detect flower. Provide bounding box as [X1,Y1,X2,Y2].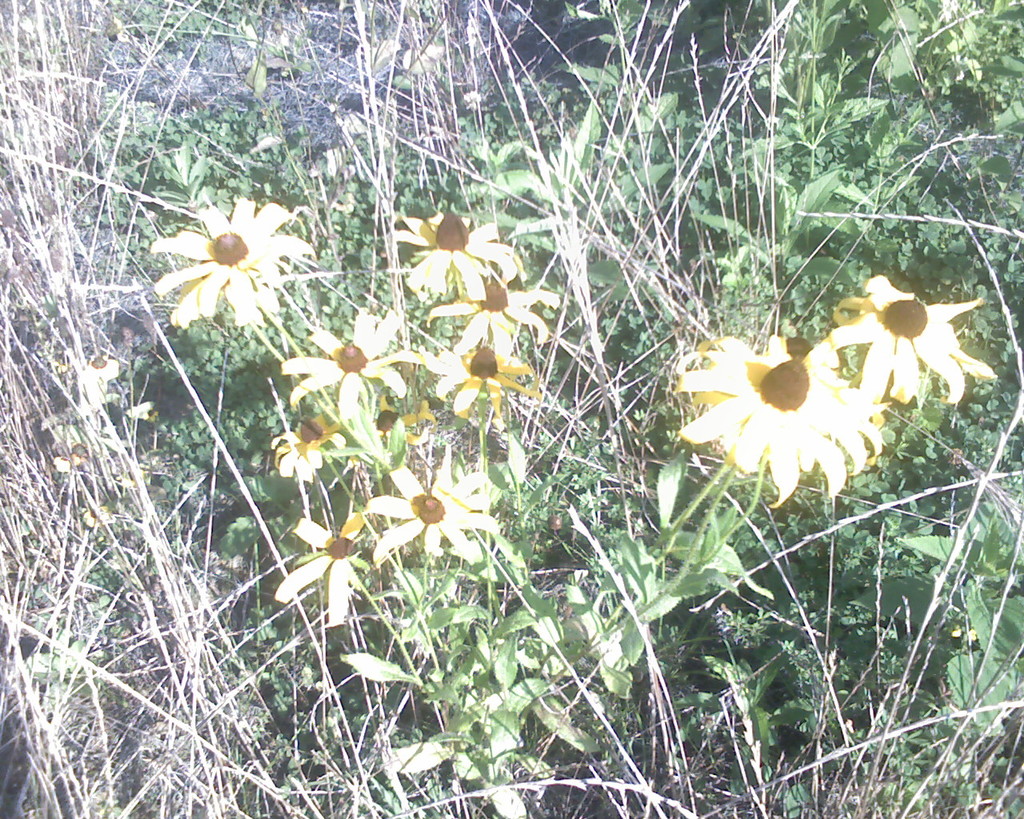
[147,183,303,333].
